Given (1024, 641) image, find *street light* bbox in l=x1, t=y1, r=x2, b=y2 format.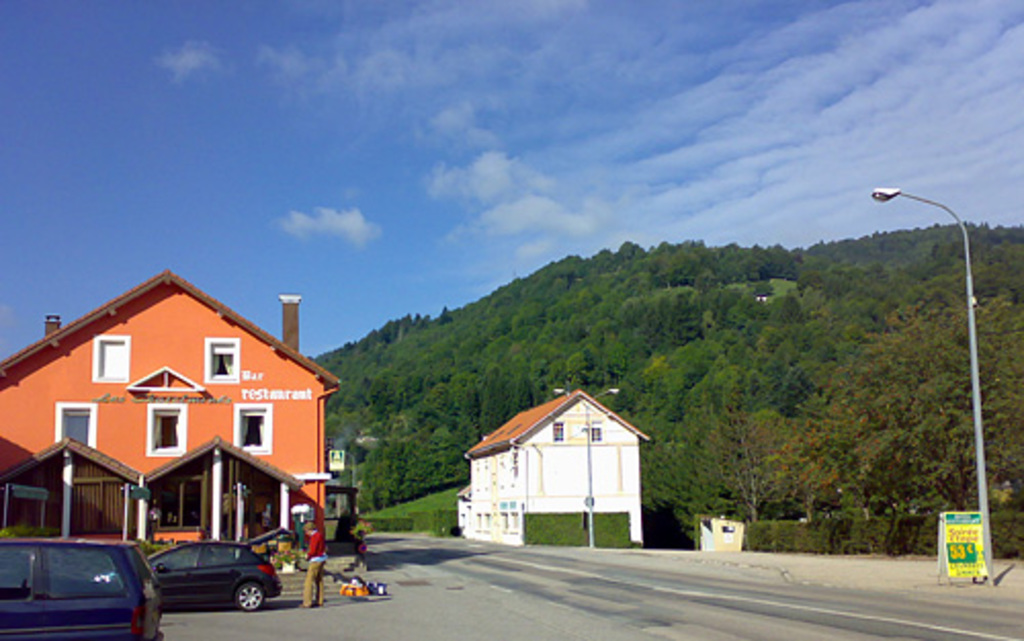
l=553, t=387, r=618, b=553.
